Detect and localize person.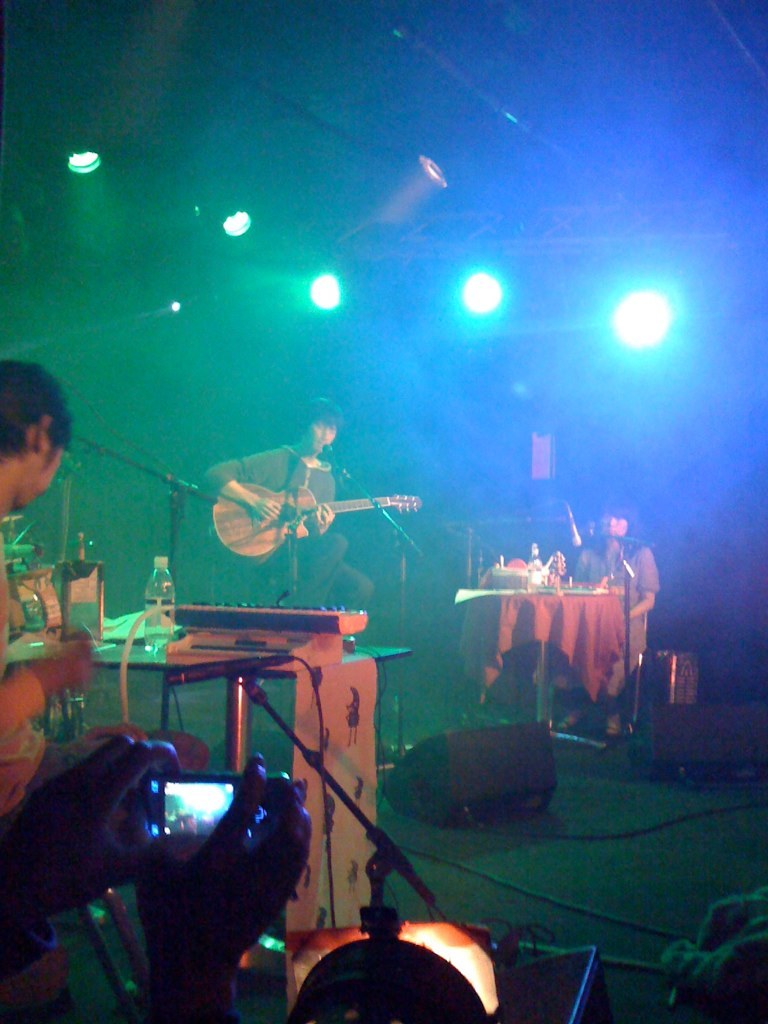
Localized at <region>200, 395, 382, 615</region>.
